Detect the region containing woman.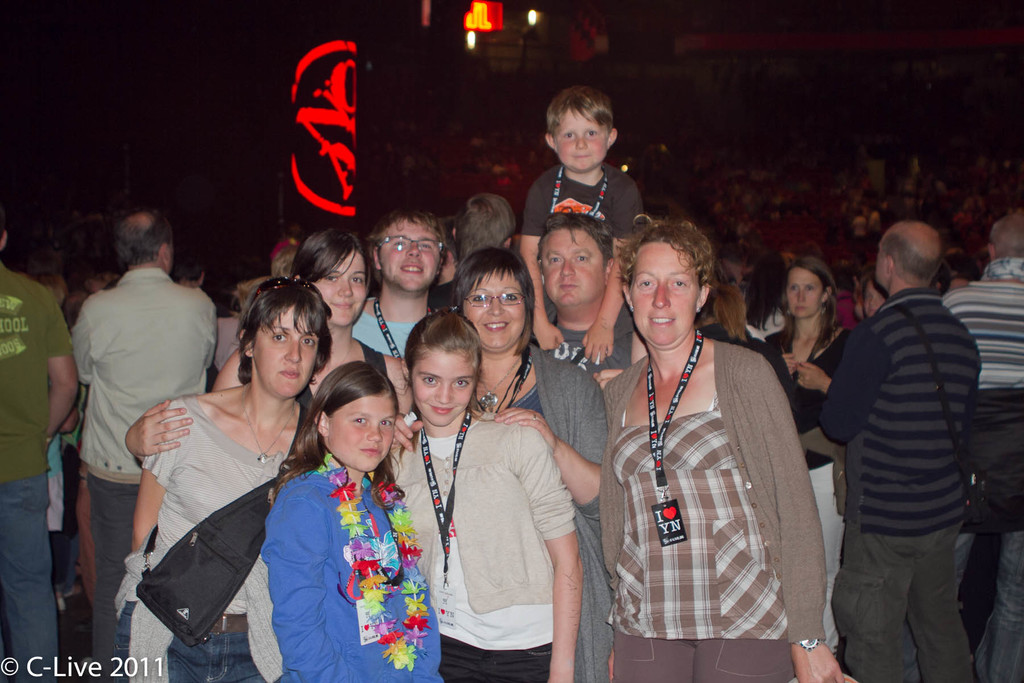
box(391, 247, 609, 682).
